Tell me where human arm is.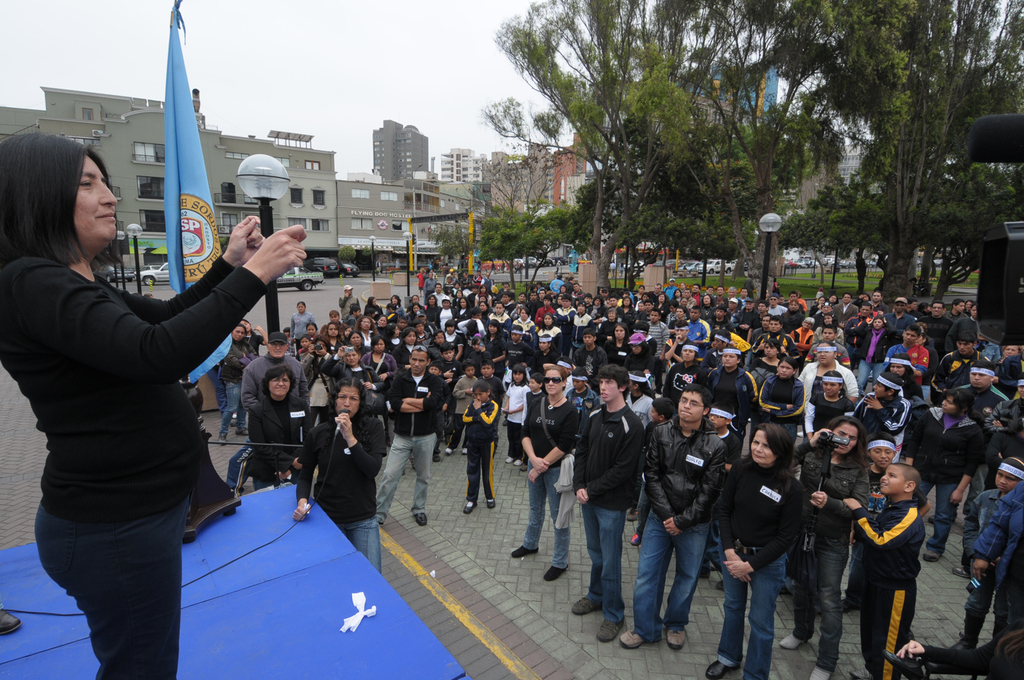
human arm is at rect(807, 468, 870, 520).
